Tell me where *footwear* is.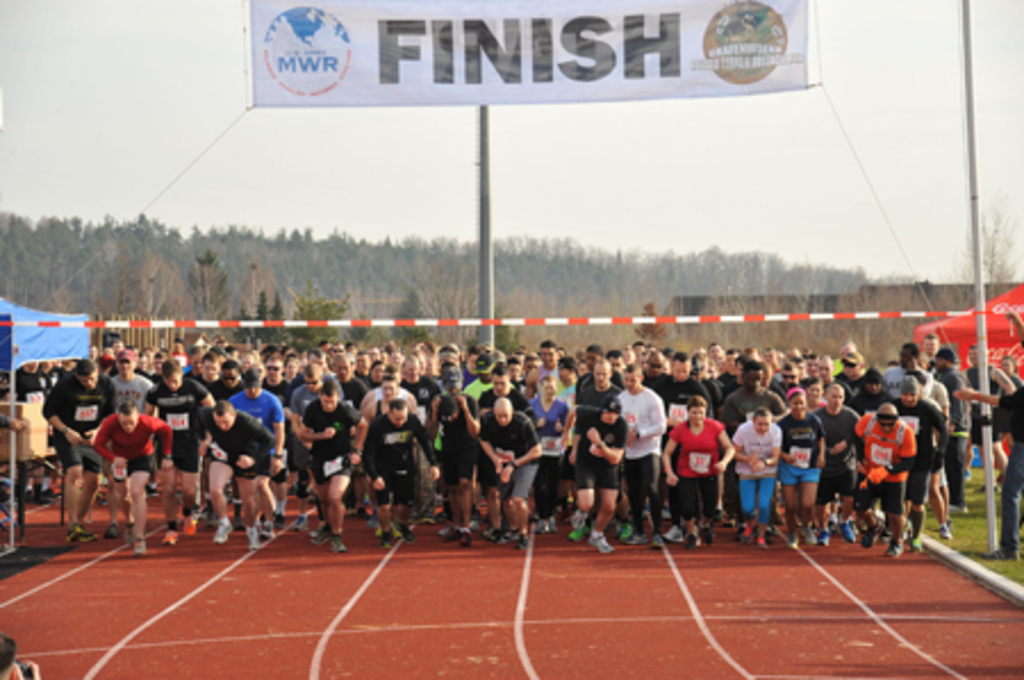
*footwear* is at l=446, t=519, r=476, b=541.
